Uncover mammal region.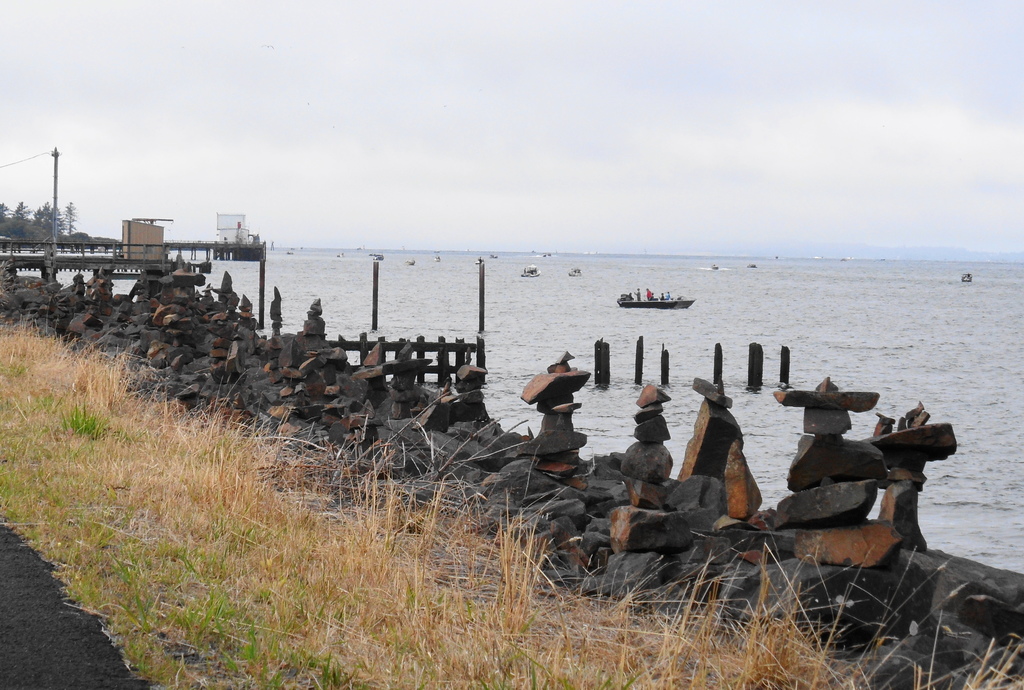
Uncovered: [left=524, top=267, right=526, bottom=273].
